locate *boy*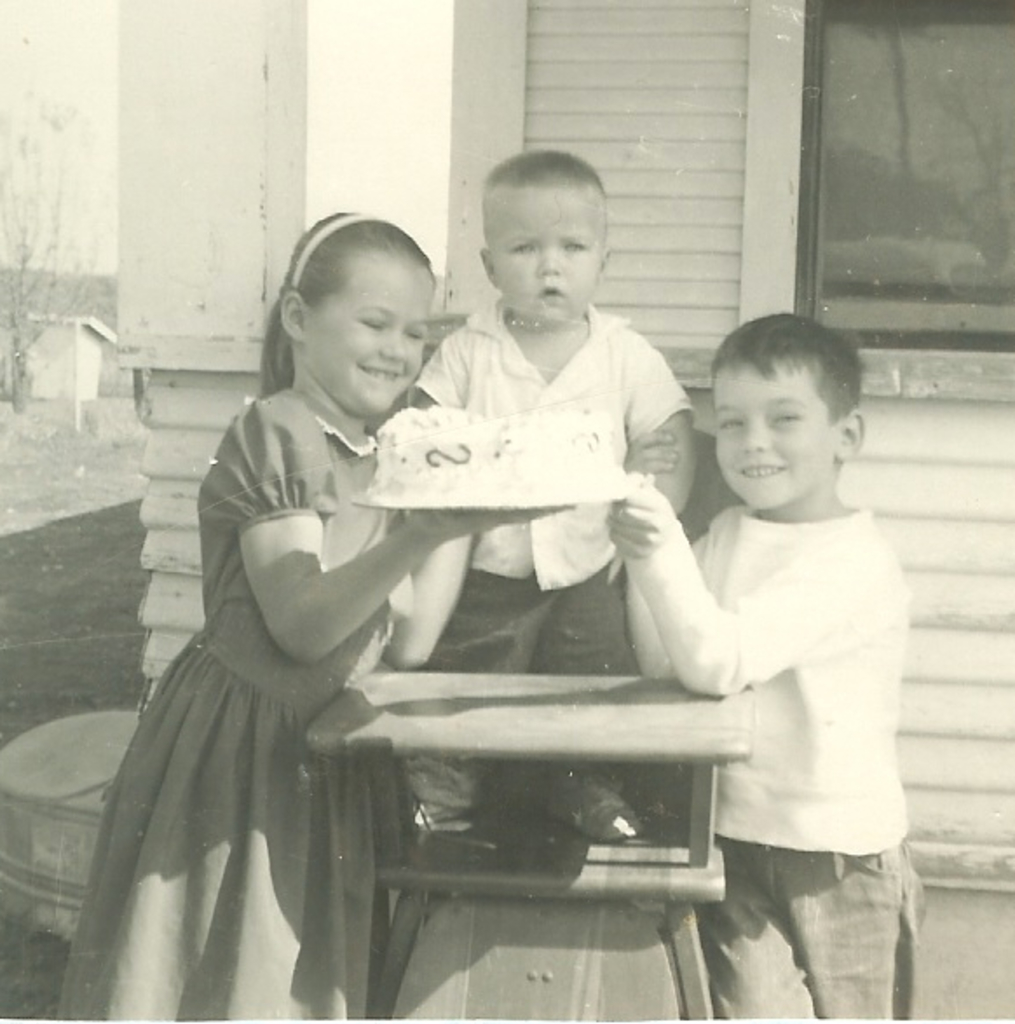
locate(596, 300, 917, 1015)
